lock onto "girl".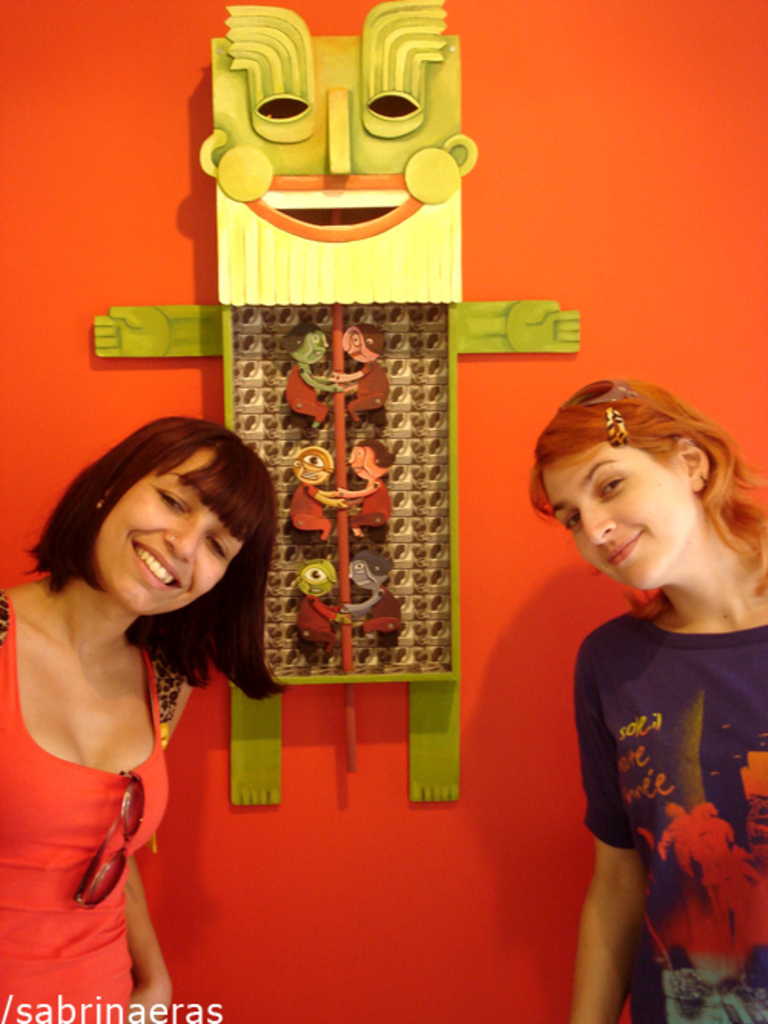
Locked: rect(0, 405, 306, 1022).
